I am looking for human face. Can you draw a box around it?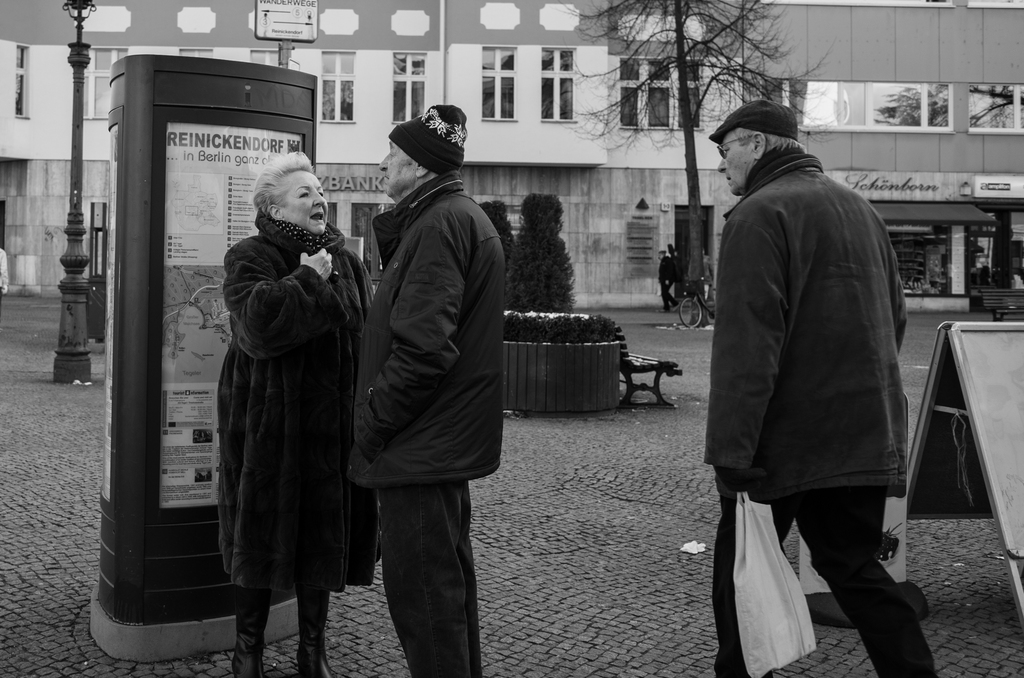
Sure, the bounding box is <box>279,170,330,234</box>.
